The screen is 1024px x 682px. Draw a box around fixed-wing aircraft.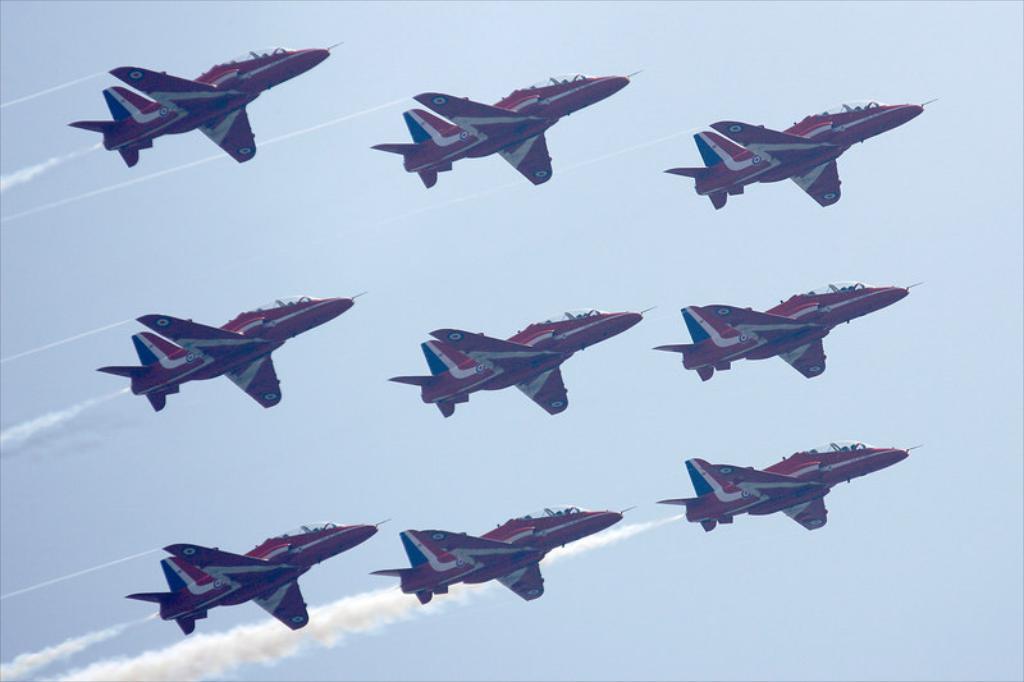
crop(365, 499, 631, 607).
